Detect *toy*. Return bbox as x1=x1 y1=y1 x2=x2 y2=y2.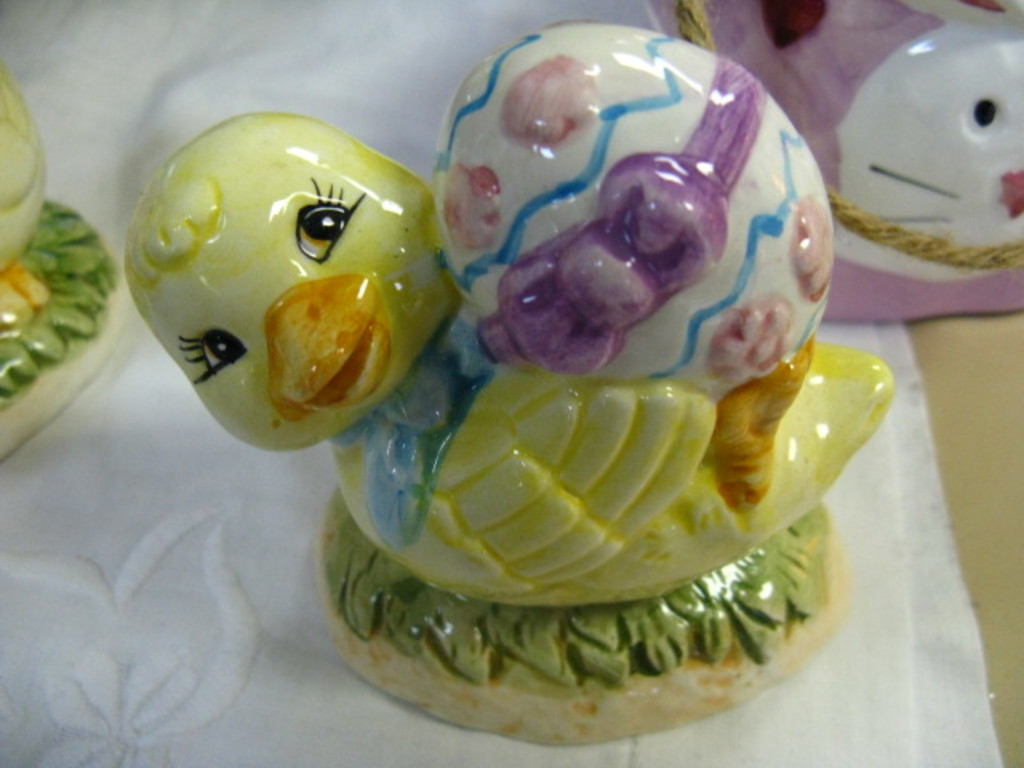
x1=0 y1=62 x2=131 y2=464.
